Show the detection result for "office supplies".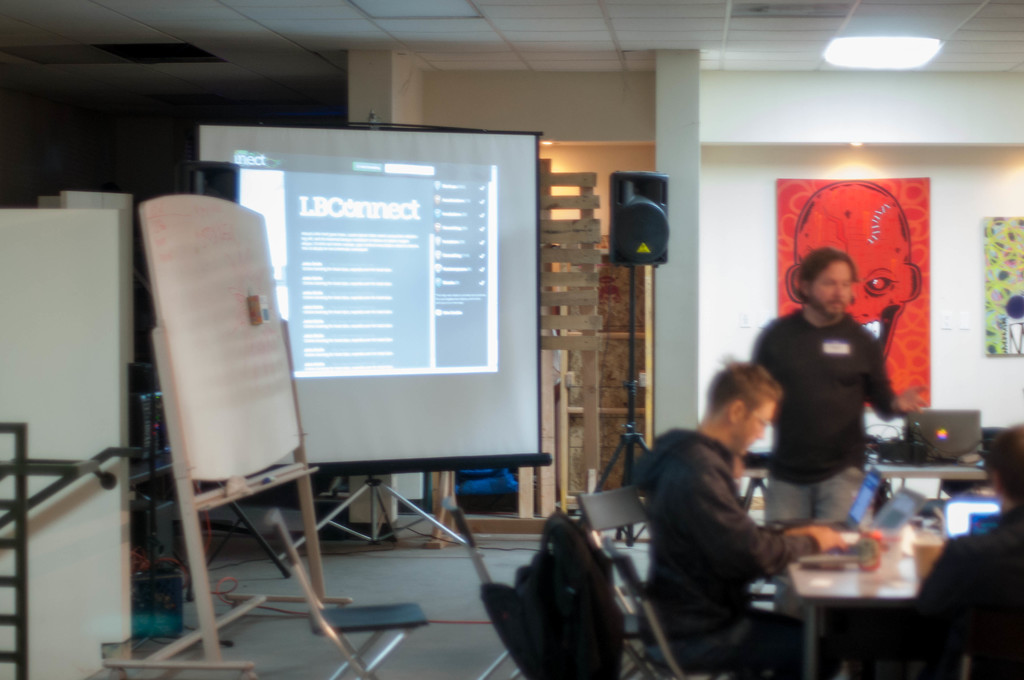
region(808, 469, 883, 534).
